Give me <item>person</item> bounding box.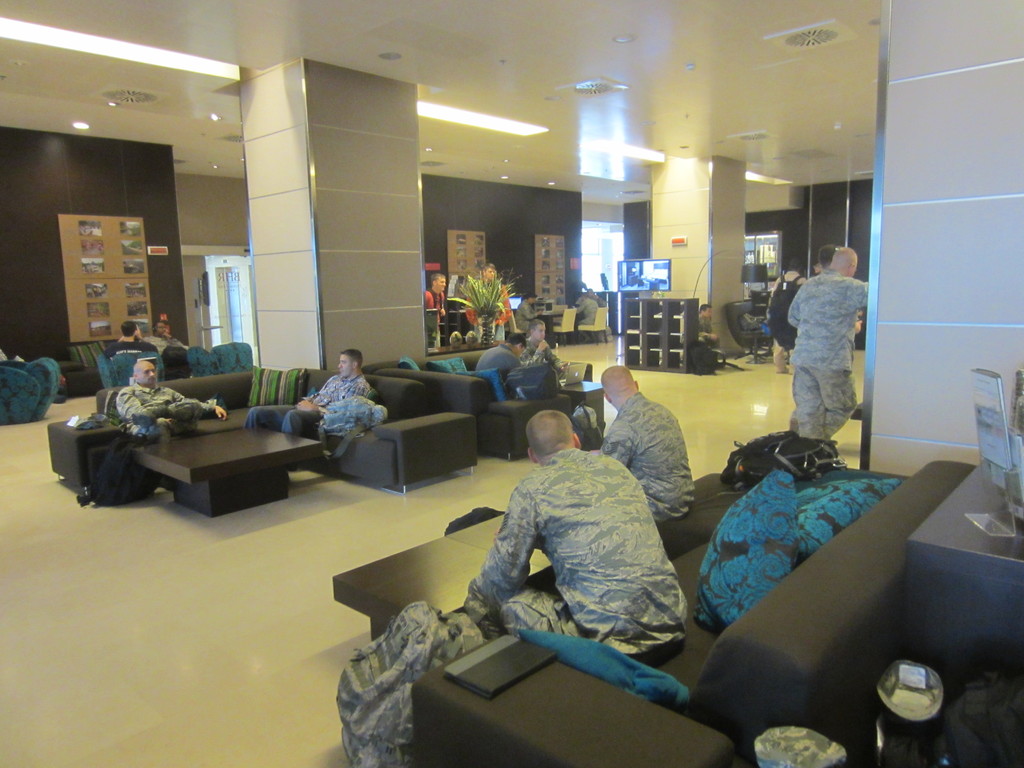
crop(107, 312, 153, 356).
